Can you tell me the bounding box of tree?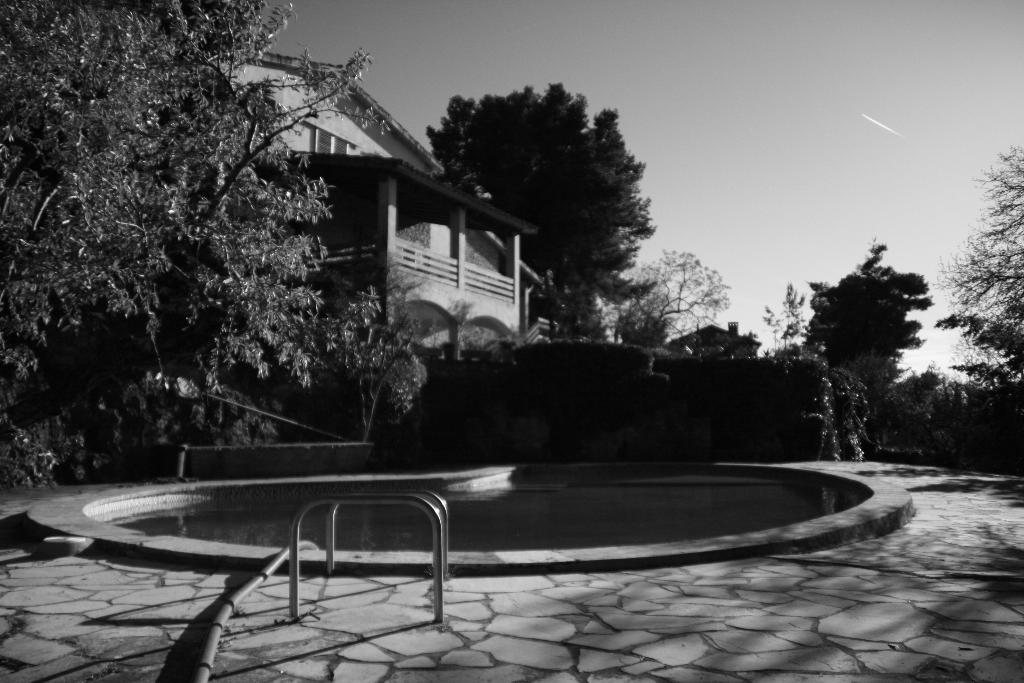
<region>927, 130, 1023, 470</region>.
